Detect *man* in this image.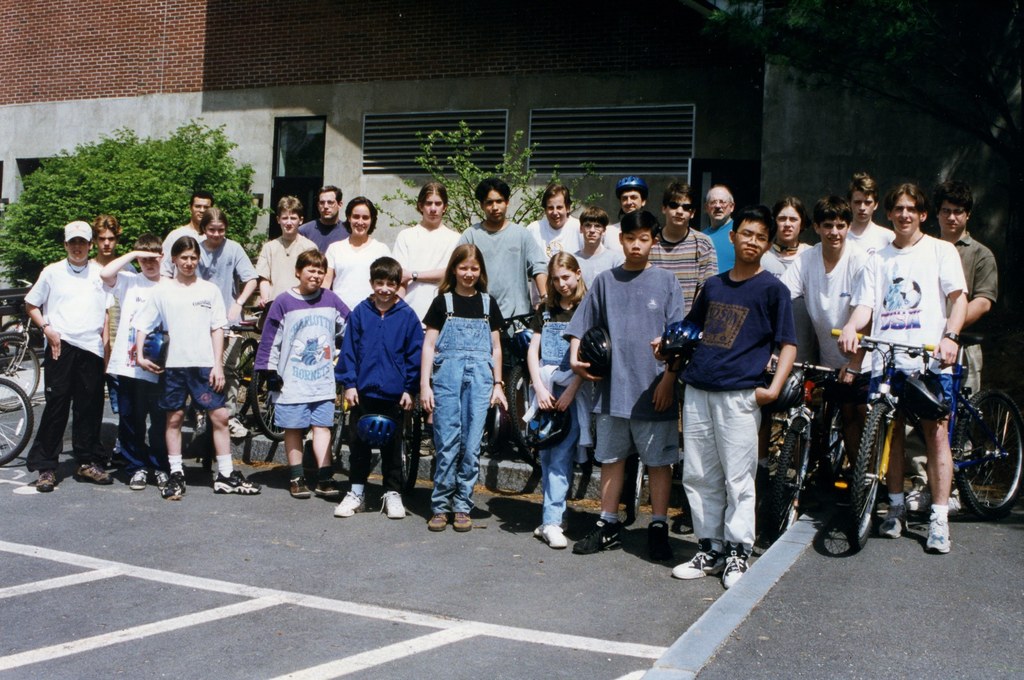
Detection: box=[569, 206, 620, 292].
